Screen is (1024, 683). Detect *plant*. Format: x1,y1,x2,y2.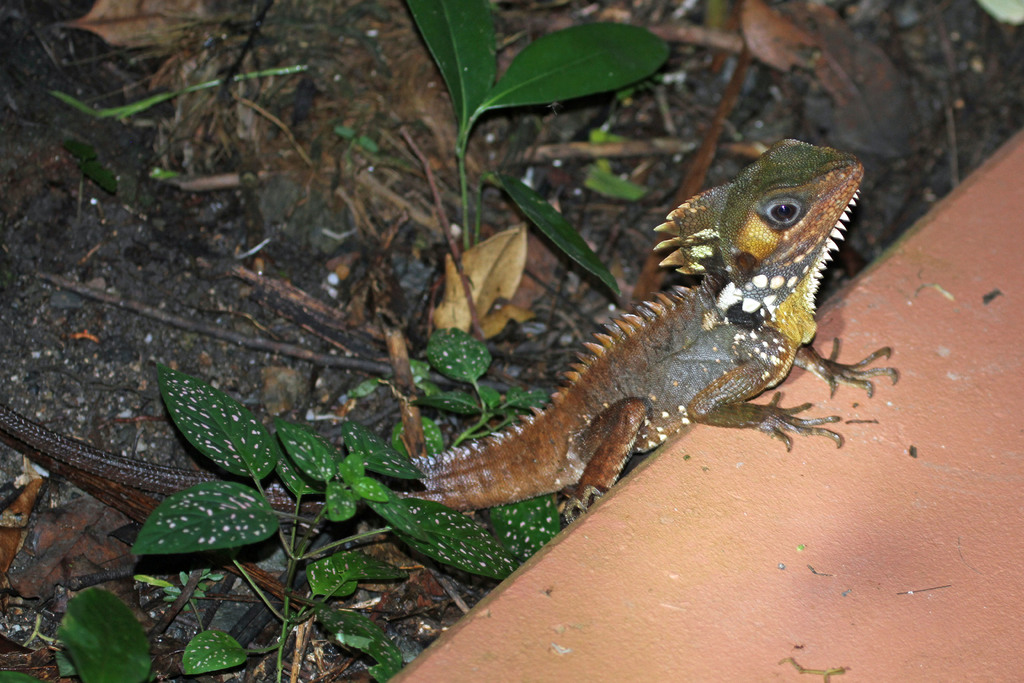
126,329,571,682.
